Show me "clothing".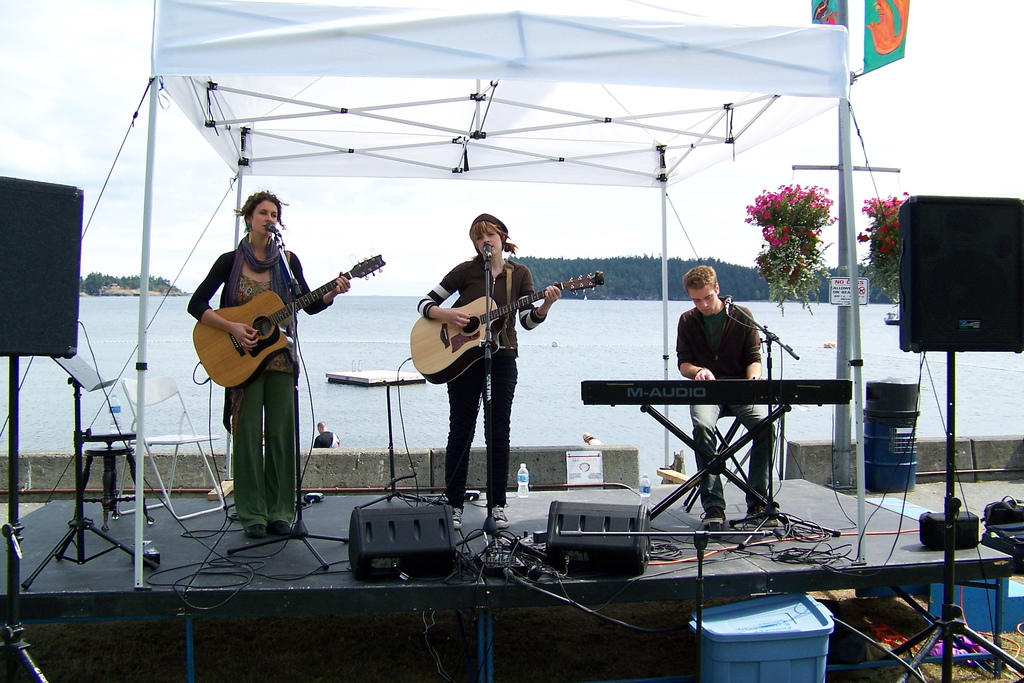
"clothing" is here: {"x1": 671, "y1": 300, "x2": 772, "y2": 505}.
